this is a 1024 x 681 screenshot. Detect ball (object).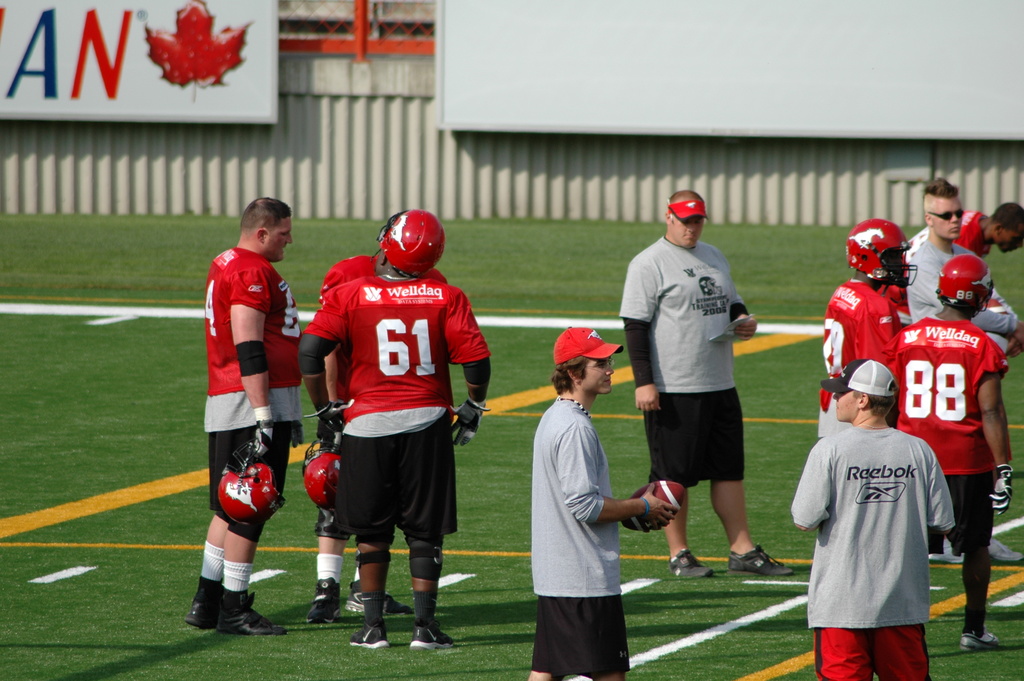
622/479/684/530.
